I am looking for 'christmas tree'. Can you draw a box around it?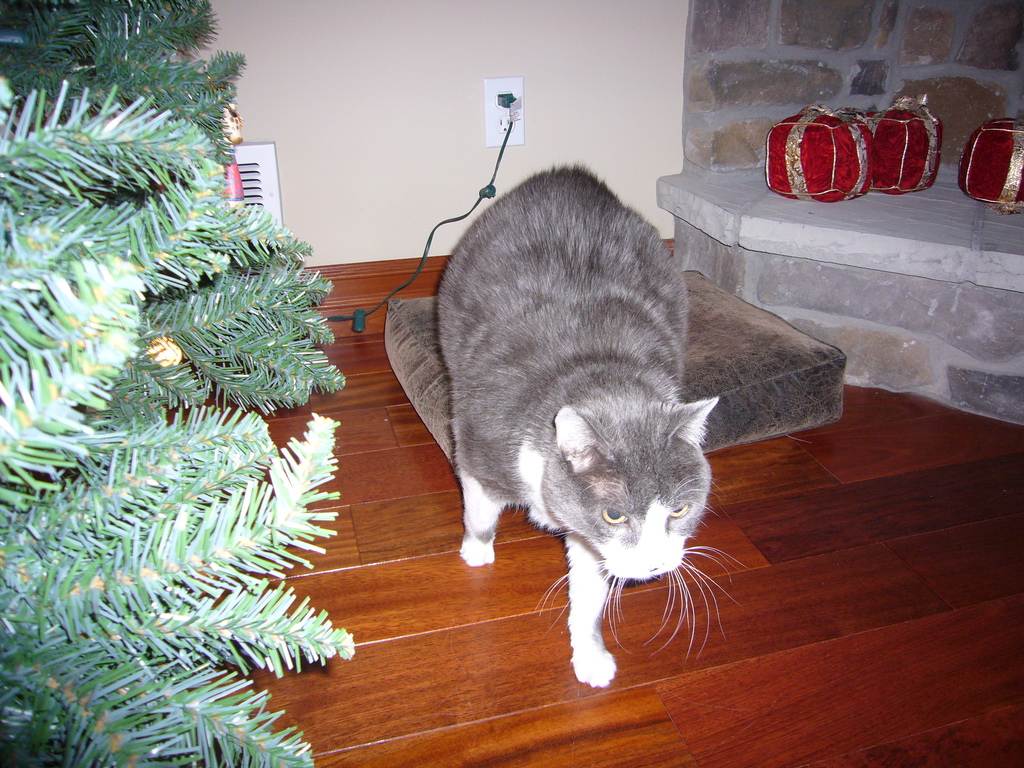
Sure, the bounding box is [left=0, top=0, right=358, bottom=767].
